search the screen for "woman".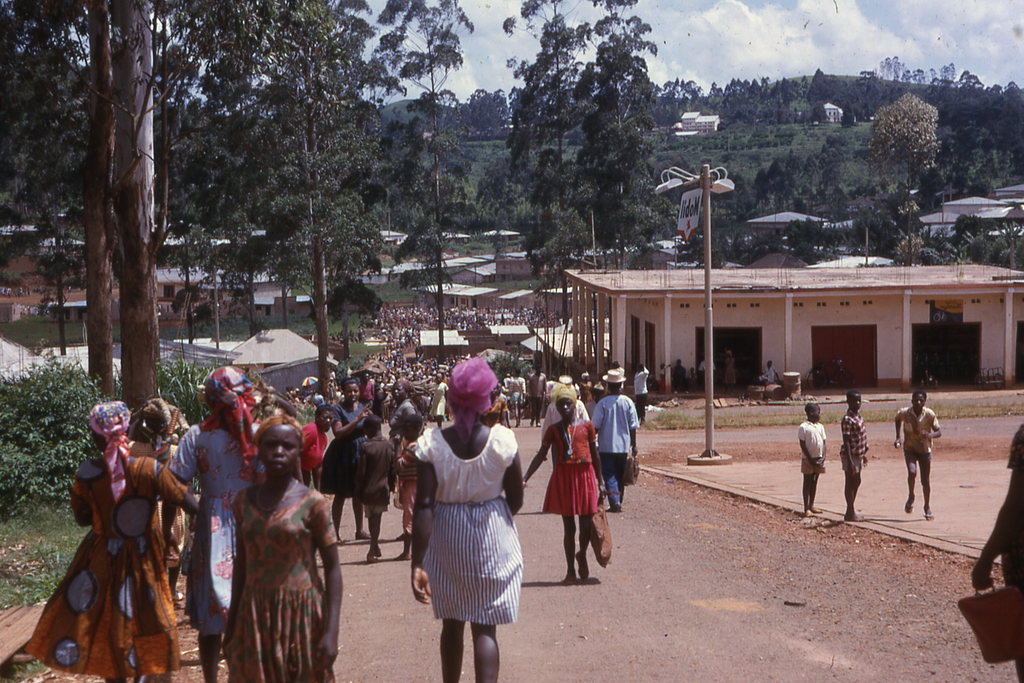
Found at (321, 377, 367, 541).
